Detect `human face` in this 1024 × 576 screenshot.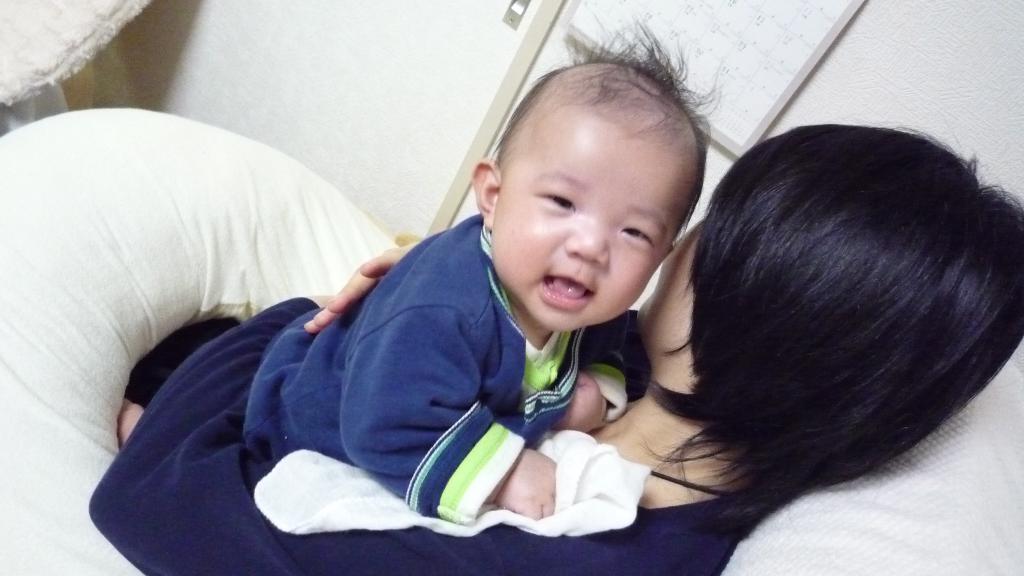
Detection: (left=641, top=225, right=701, bottom=362).
